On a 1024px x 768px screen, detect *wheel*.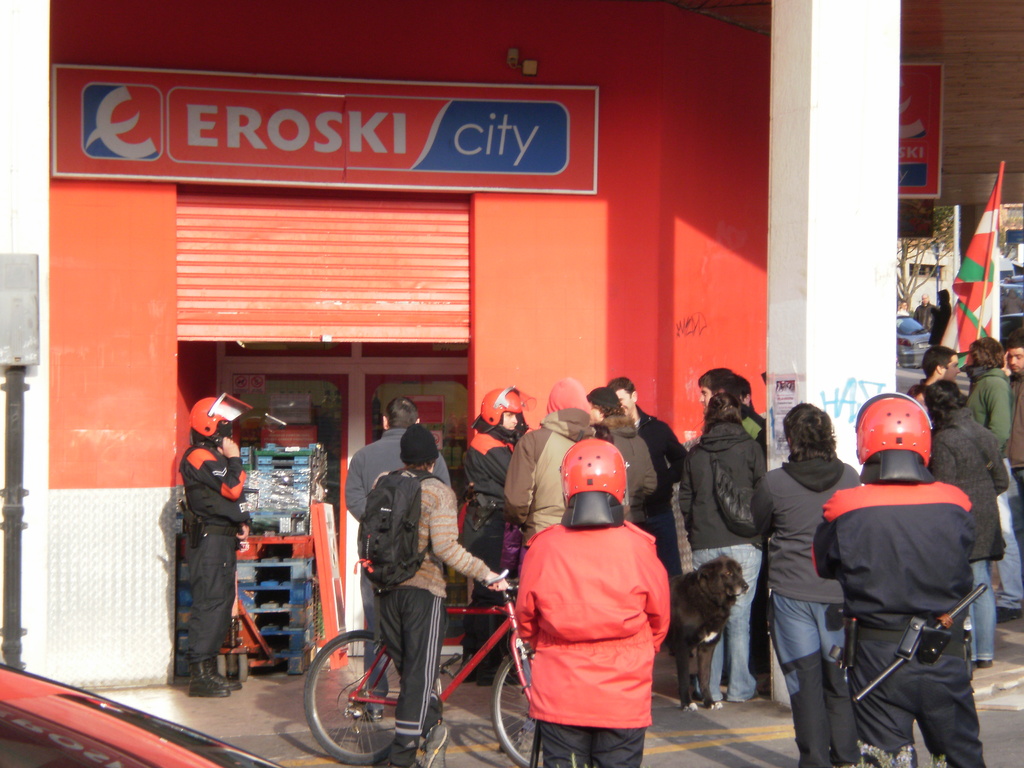
<region>312, 650, 410, 751</region>.
